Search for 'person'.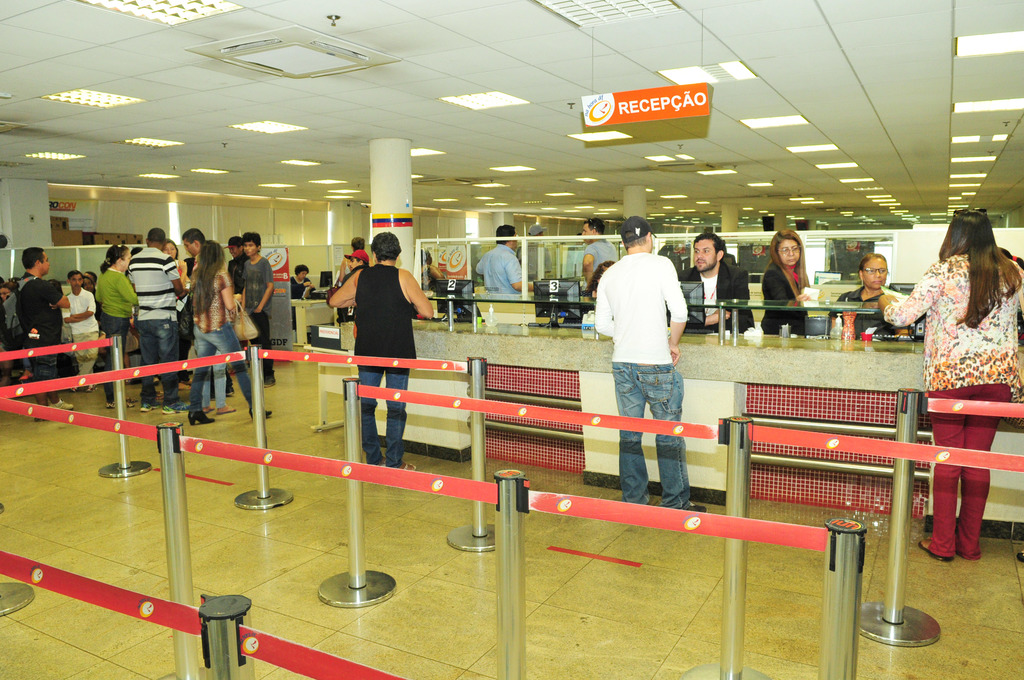
Found at {"left": 829, "top": 250, "right": 925, "bottom": 340}.
